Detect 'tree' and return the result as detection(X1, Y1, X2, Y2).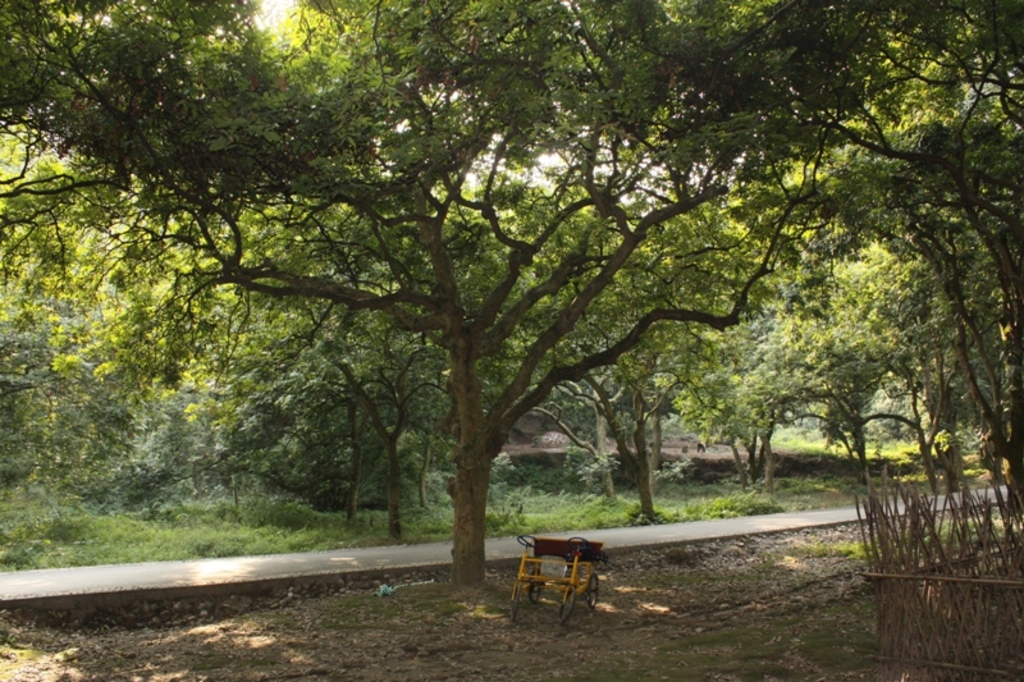
detection(0, 307, 129, 491).
